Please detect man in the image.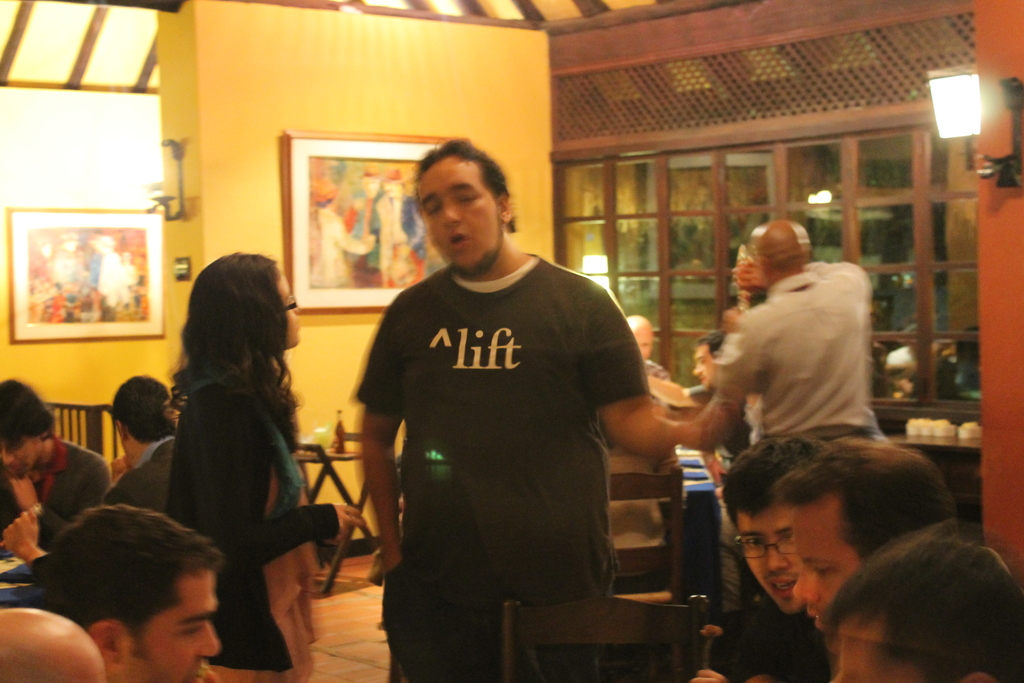
bbox=[353, 139, 740, 682].
